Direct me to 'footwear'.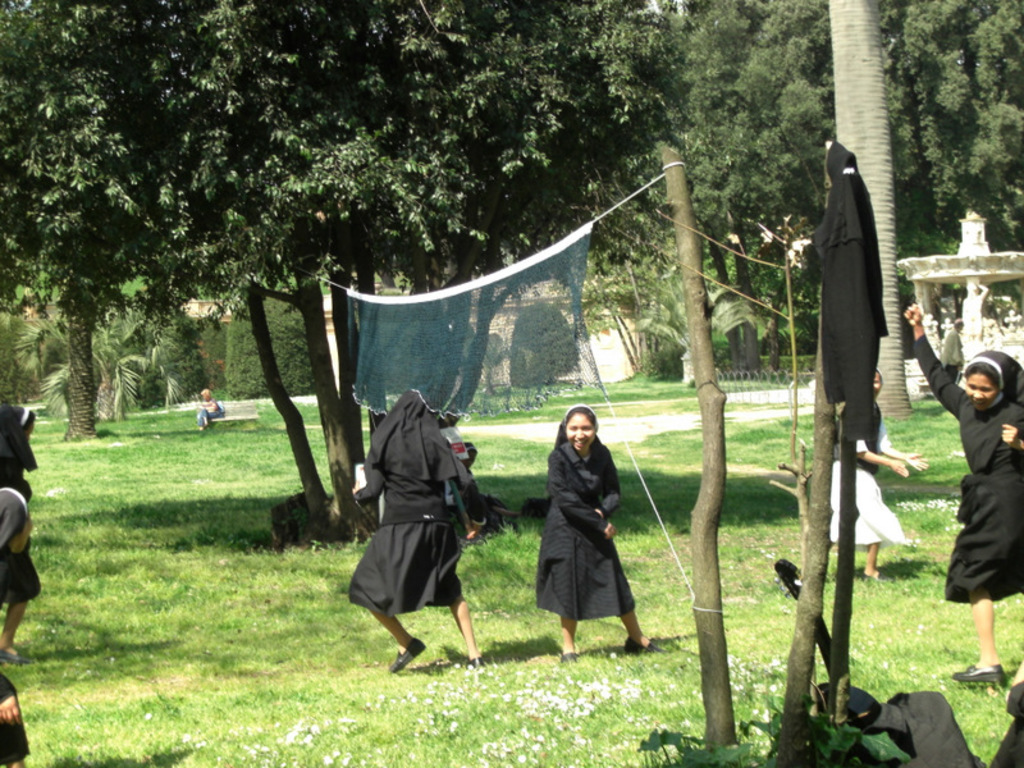
Direction: select_region(562, 655, 582, 669).
